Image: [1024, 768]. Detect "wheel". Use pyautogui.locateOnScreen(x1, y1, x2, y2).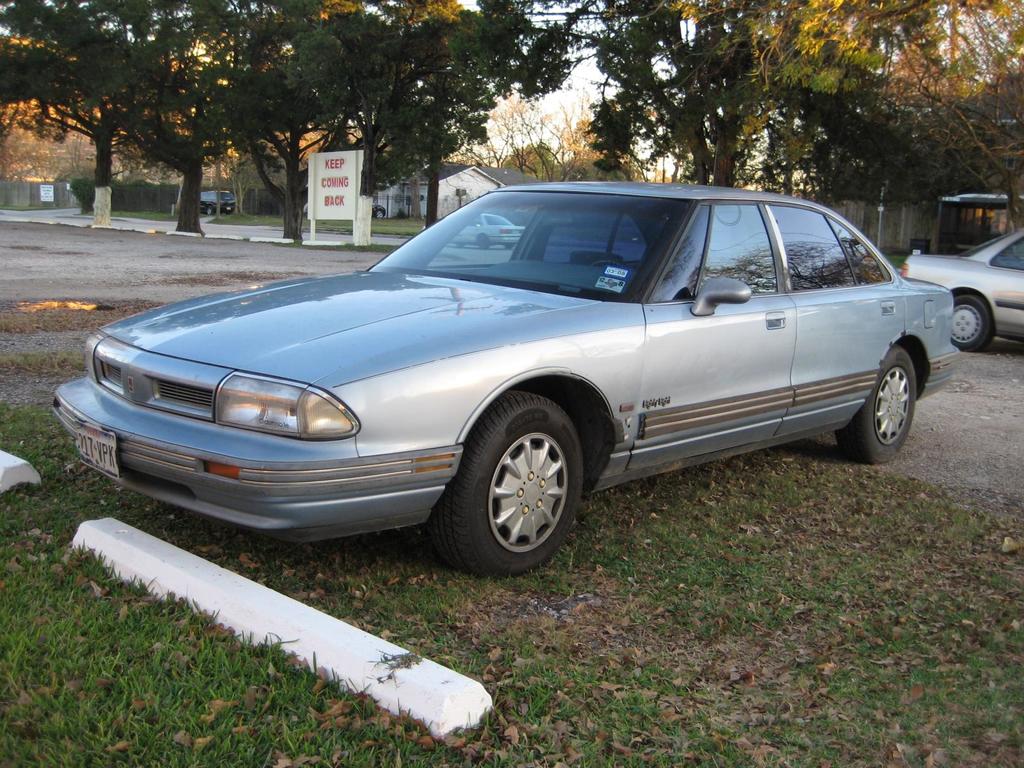
pyautogui.locateOnScreen(206, 204, 217, 218).
